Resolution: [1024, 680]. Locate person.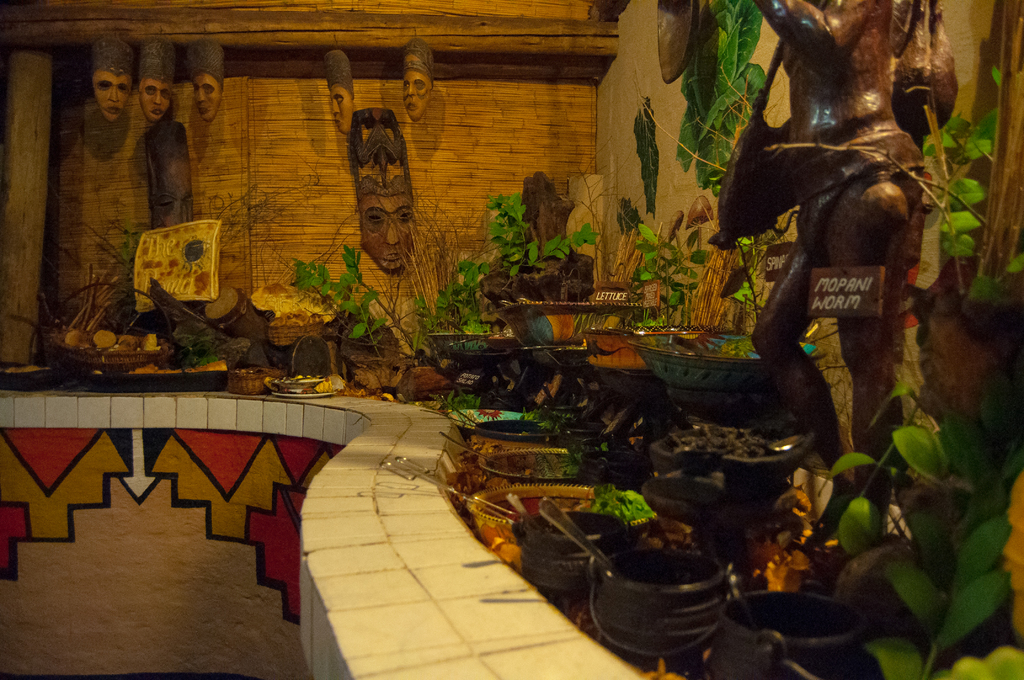
Rect(400, 33, 436, 118).
